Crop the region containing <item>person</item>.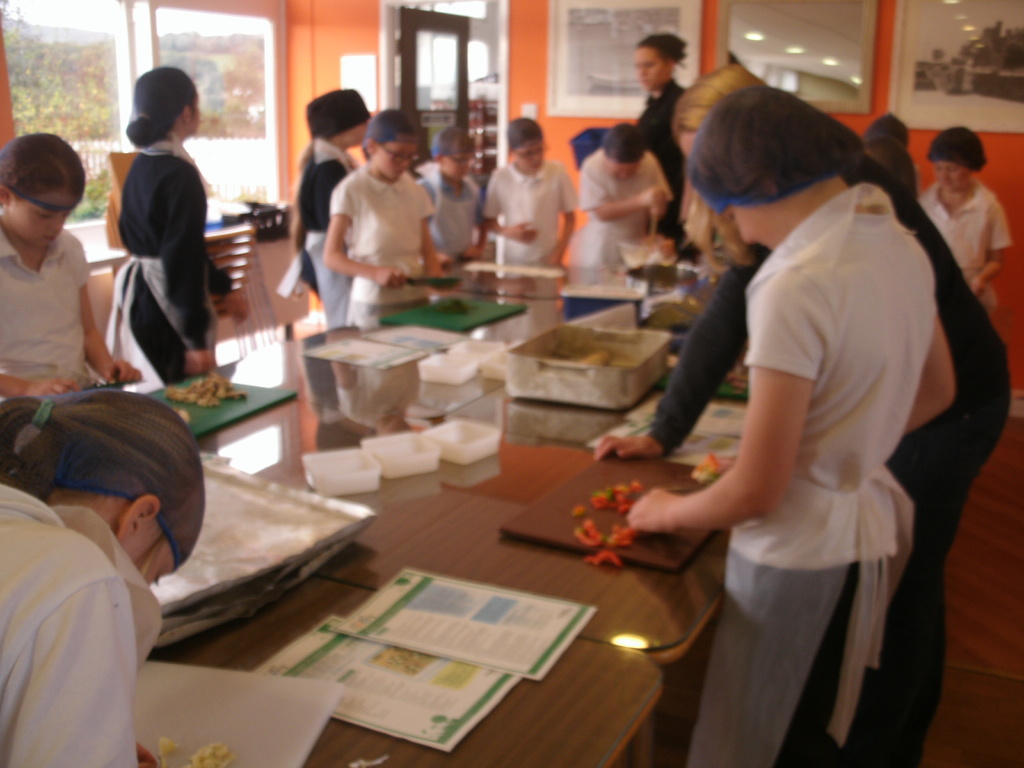
Crop region: rect(593, 58, 1016, 767).
